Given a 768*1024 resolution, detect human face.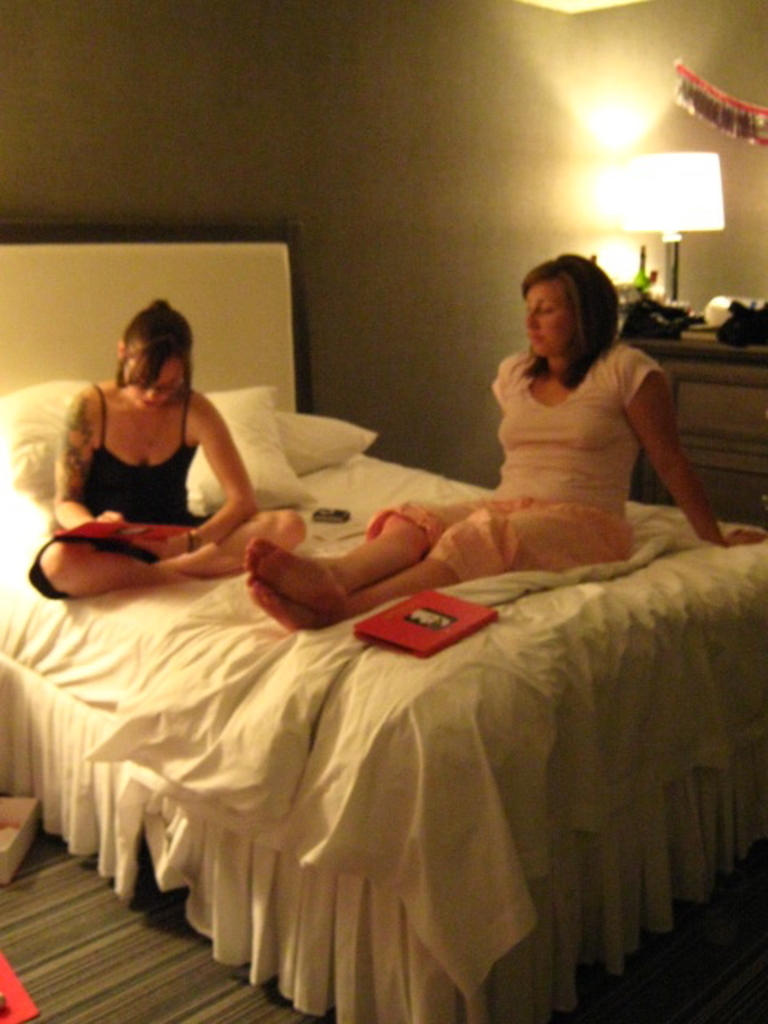
[left=518, top=280, right=578, bottom=355].
